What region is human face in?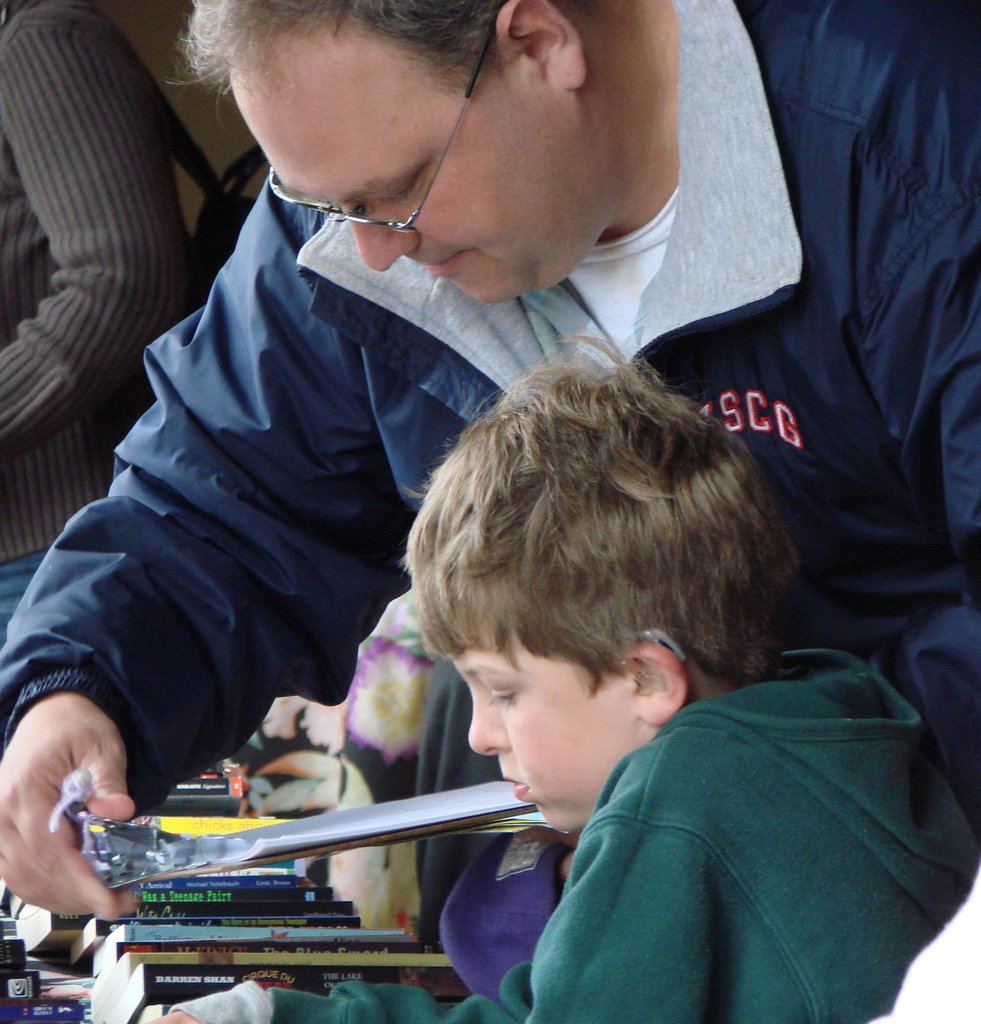
bbox=[231, 31, 601, 303].
